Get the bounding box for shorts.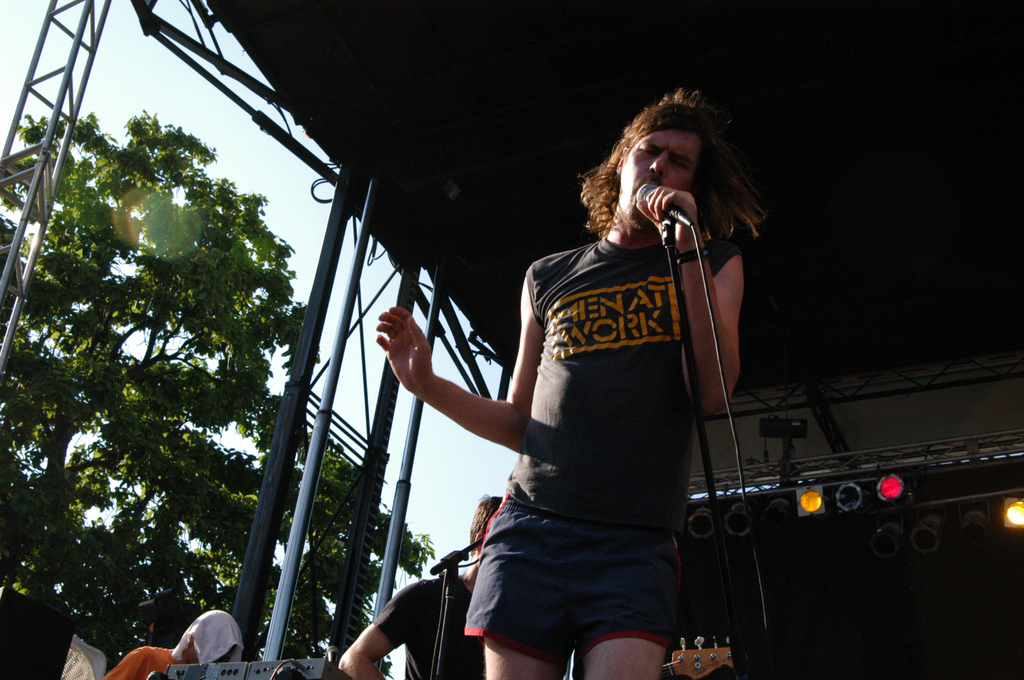
bbox=(467, 503, 711, 654).
